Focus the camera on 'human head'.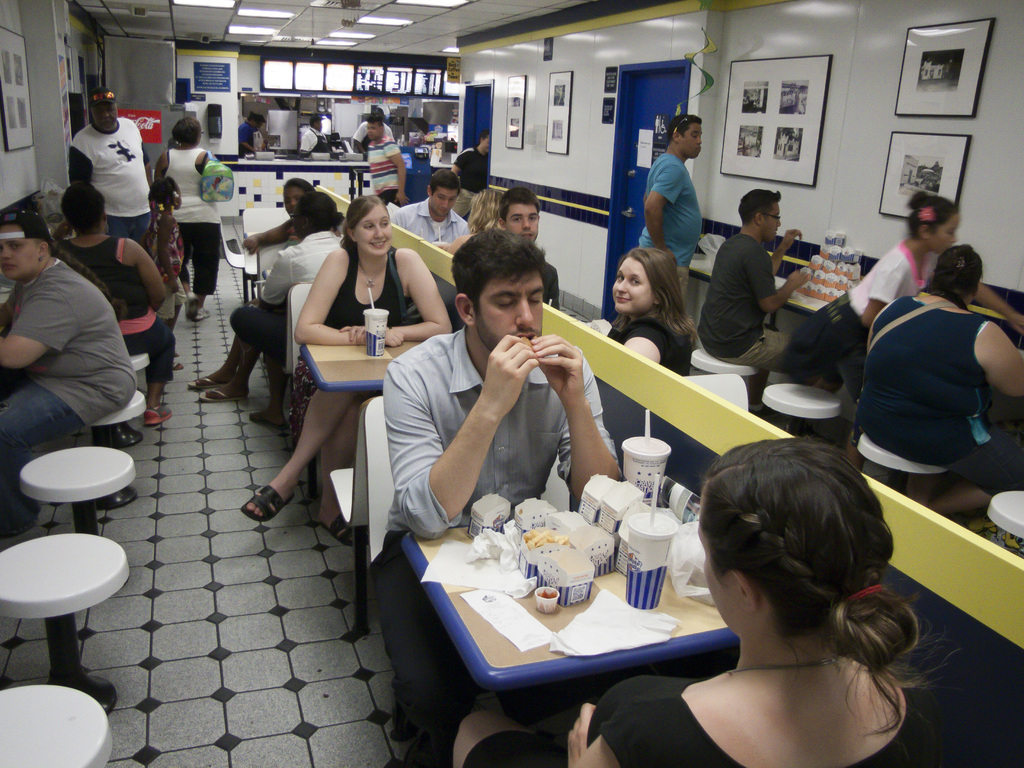
Focus region: [366,115,386,143].
